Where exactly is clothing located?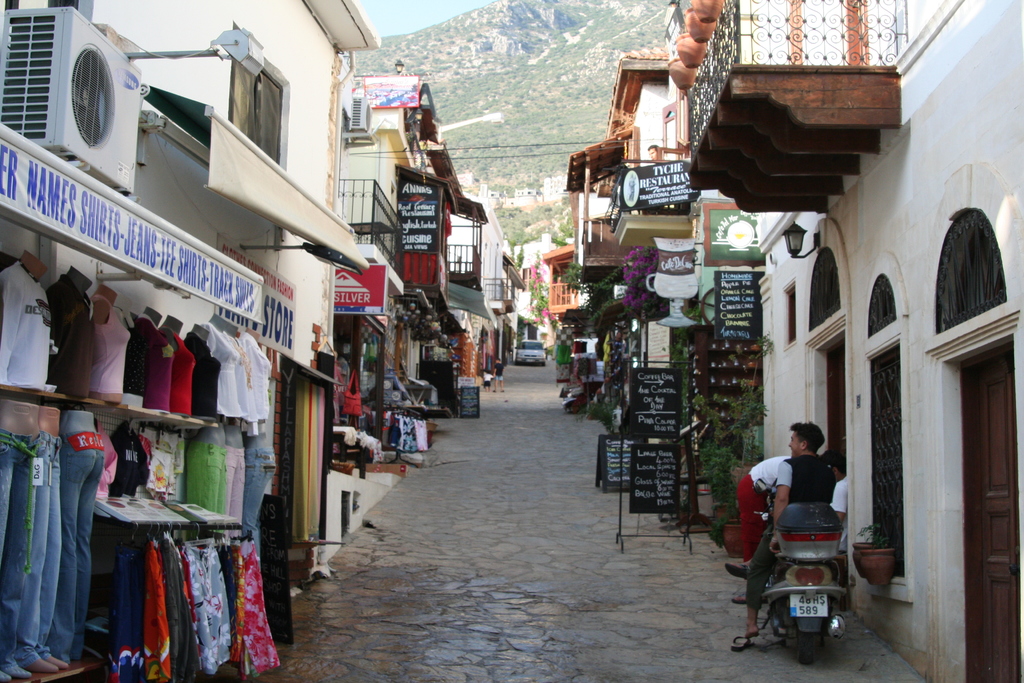
Its bounding box is BBox(221, 446, 245, 522).
